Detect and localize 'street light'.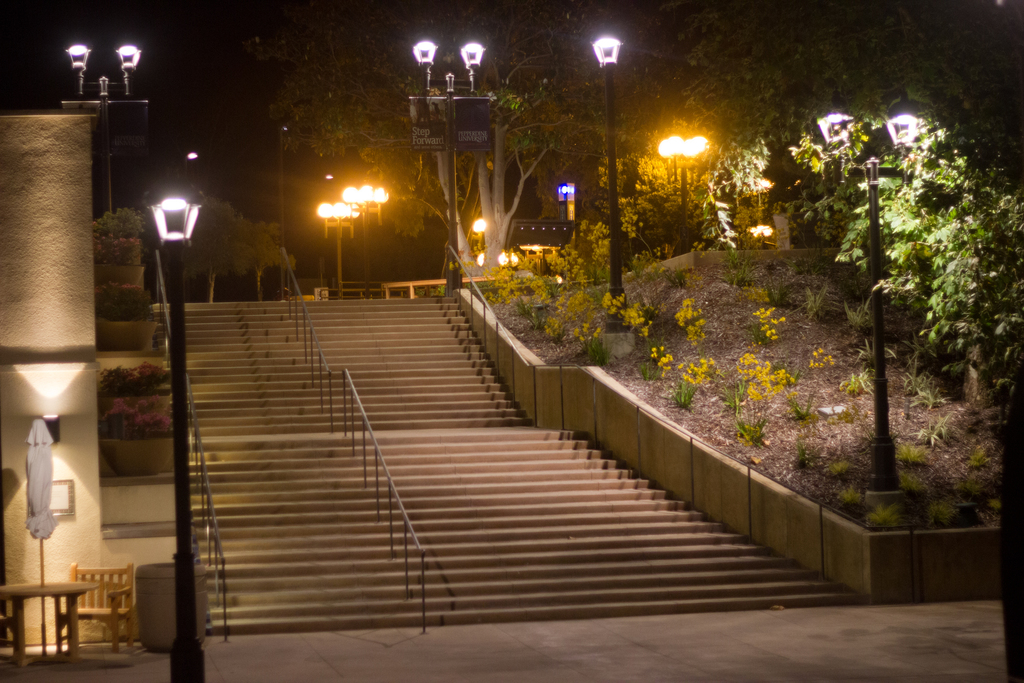
Localized at box(314, 194, 361, 288).
